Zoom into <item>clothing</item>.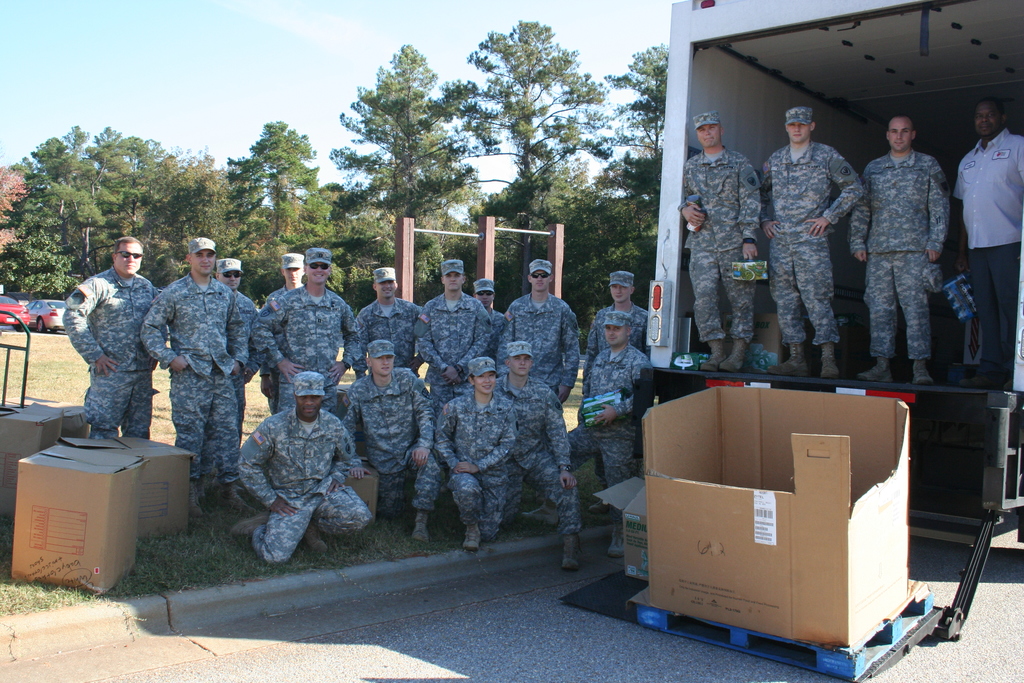
Zoom target: [x1=489, y1=314, x2=503, y2=364].
